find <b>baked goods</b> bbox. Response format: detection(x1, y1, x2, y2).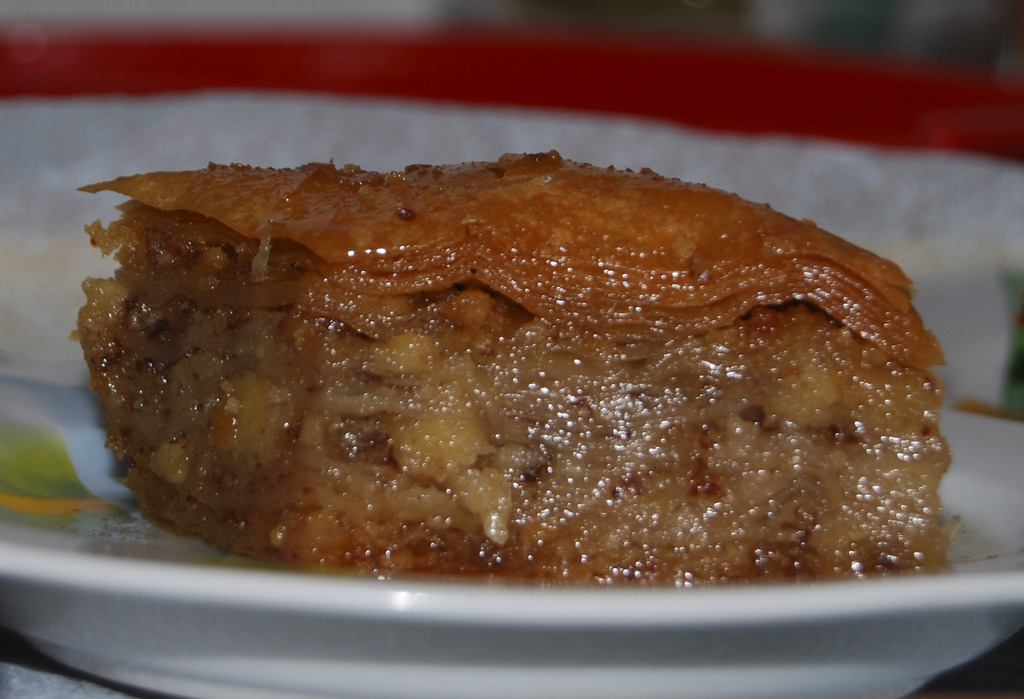
detection(67, 149, 955, 588).
